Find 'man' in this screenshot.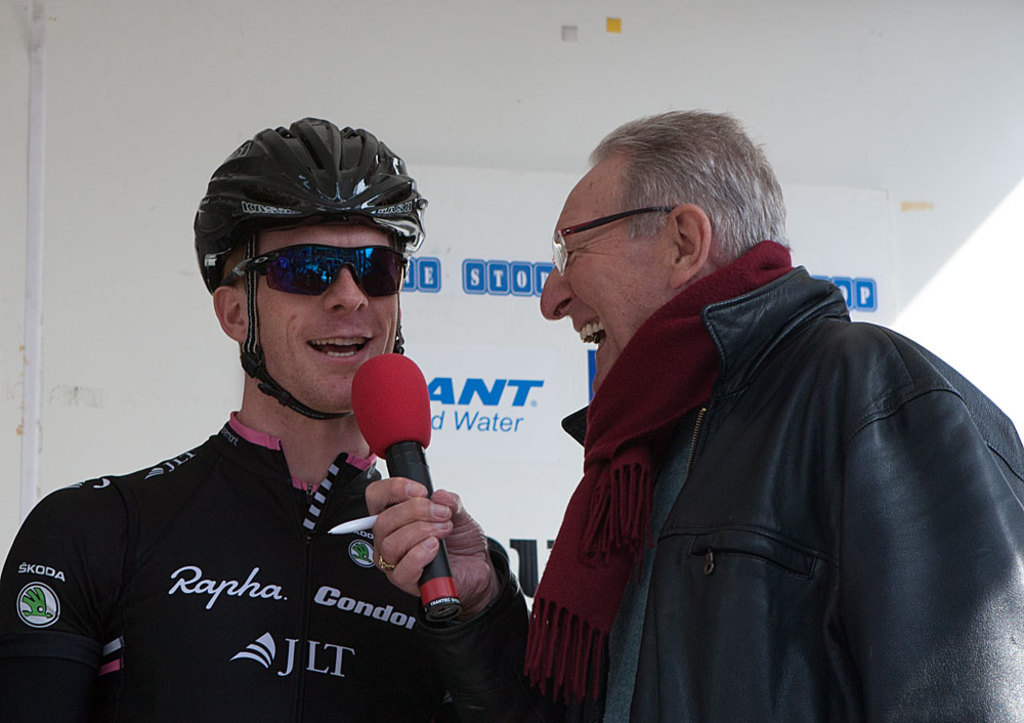
The bounding box for 'man' is [42,145,599,699].
